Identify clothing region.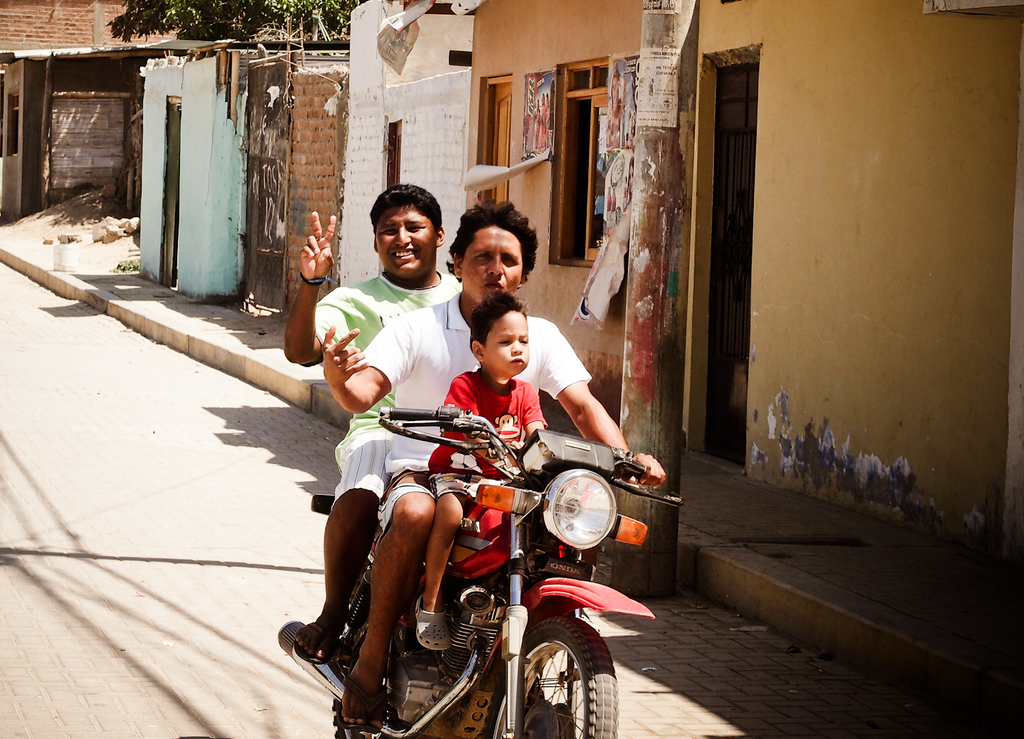
Region: (430, 370, 555, 516).
